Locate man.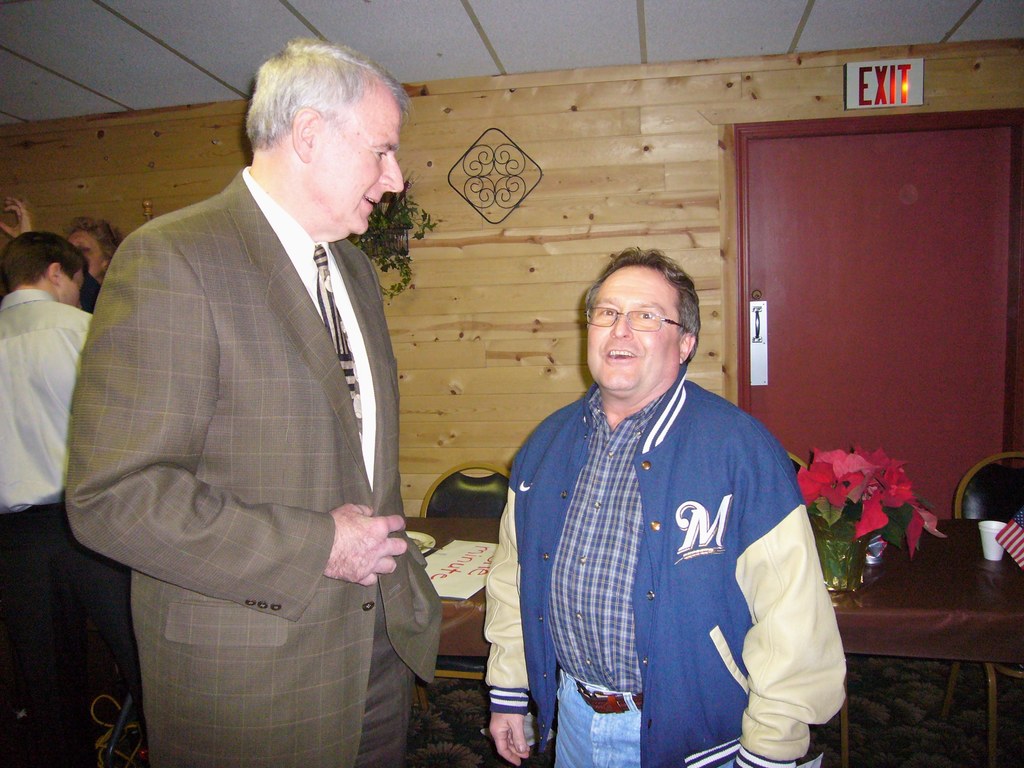
Bounding box: detection(476, 243, 853, 767).
